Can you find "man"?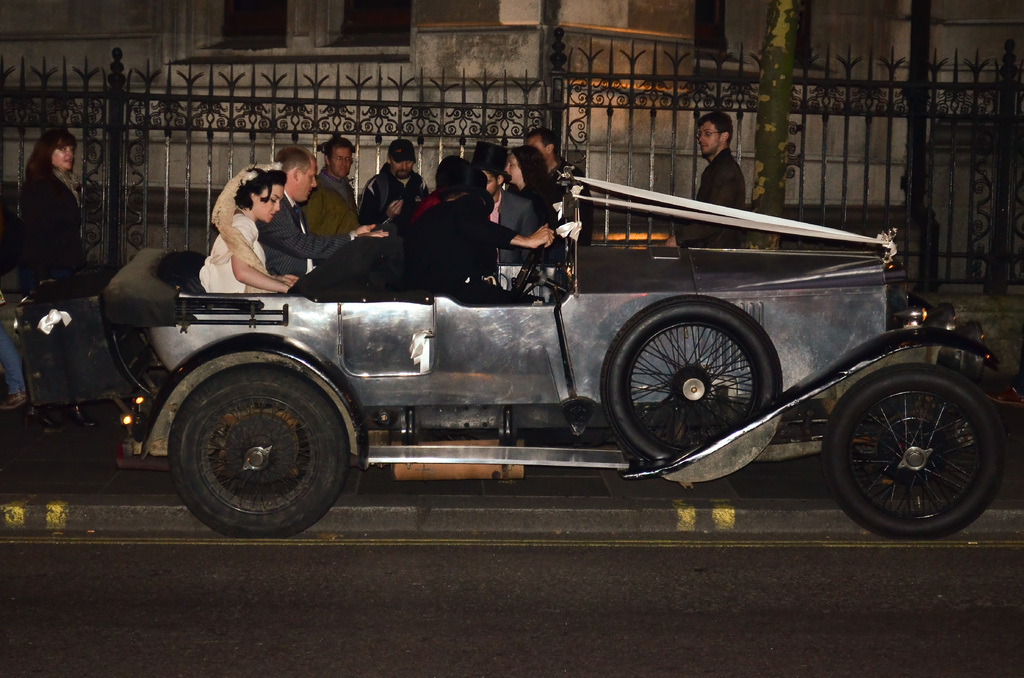
Yes, bounding box: (left=470, top=141, right=540, bottom=262).
